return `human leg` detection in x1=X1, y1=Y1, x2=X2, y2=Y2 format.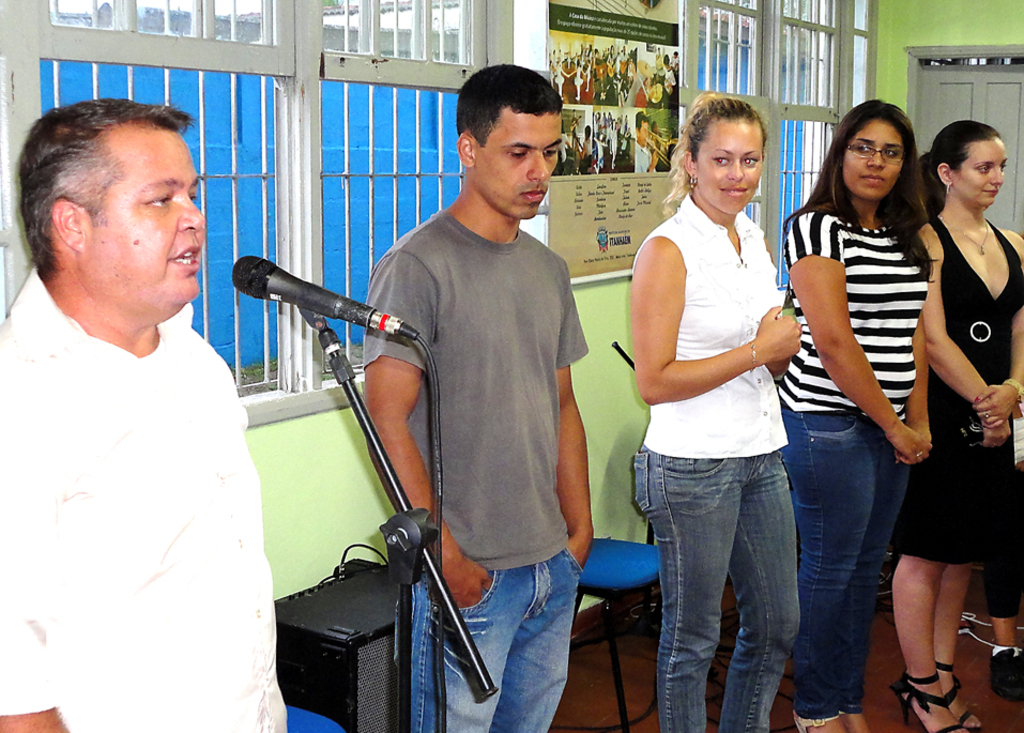
x1=800, y1=408, x2=907, y2=732.
